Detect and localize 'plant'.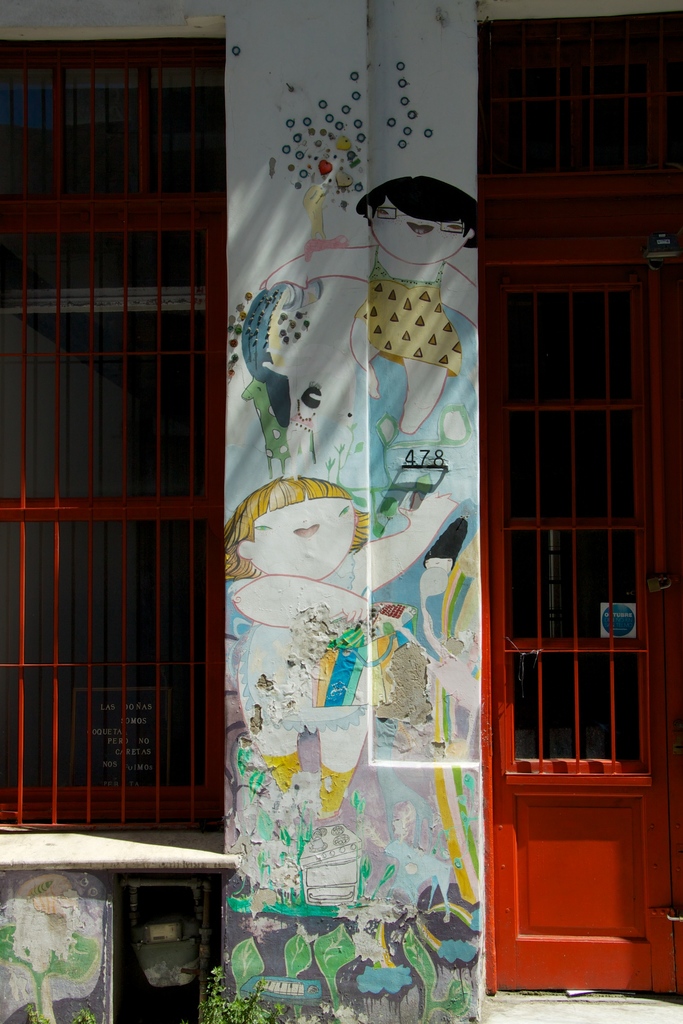
Localized at 0:909:95:1019.
